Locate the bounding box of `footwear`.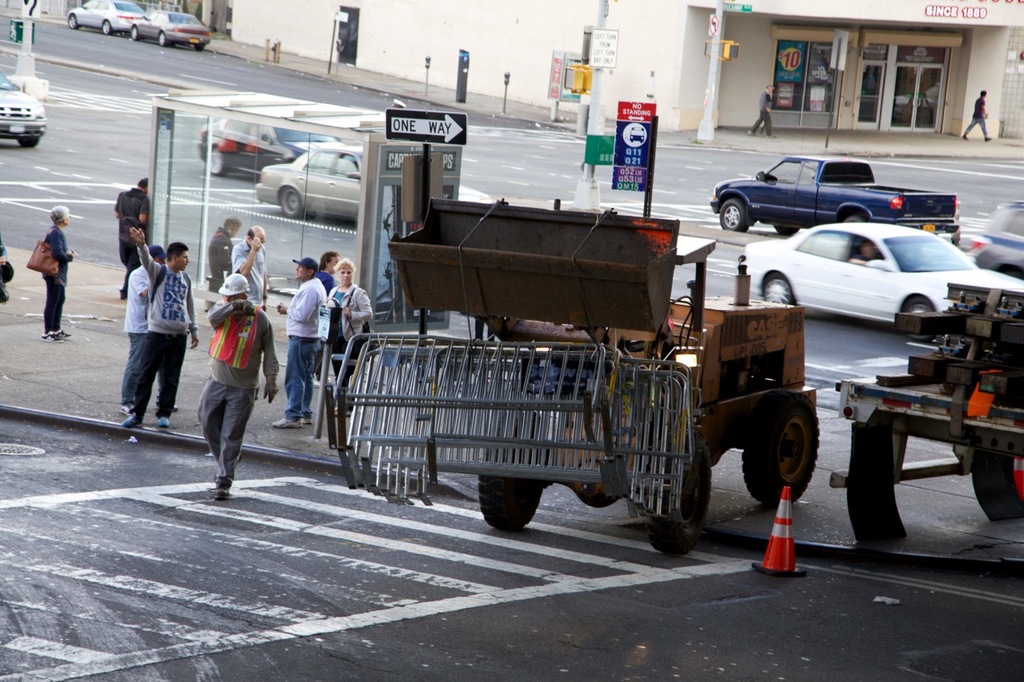
Bounding box: box(58, 326, 74, 339).
